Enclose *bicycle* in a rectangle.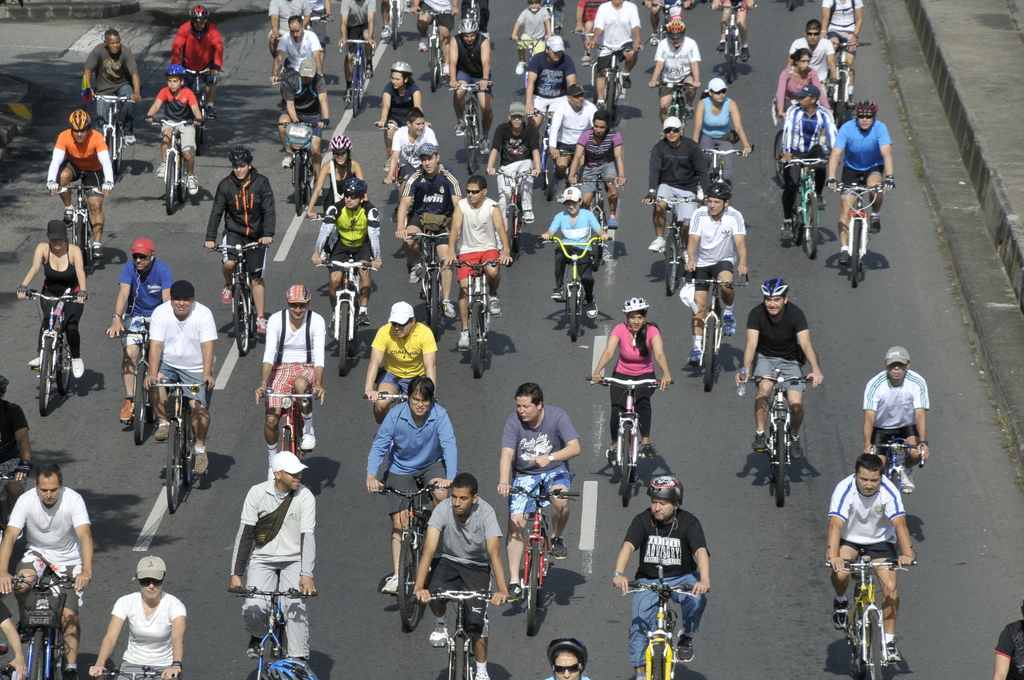
[left=370, top=395, right=430, bottom=423].
